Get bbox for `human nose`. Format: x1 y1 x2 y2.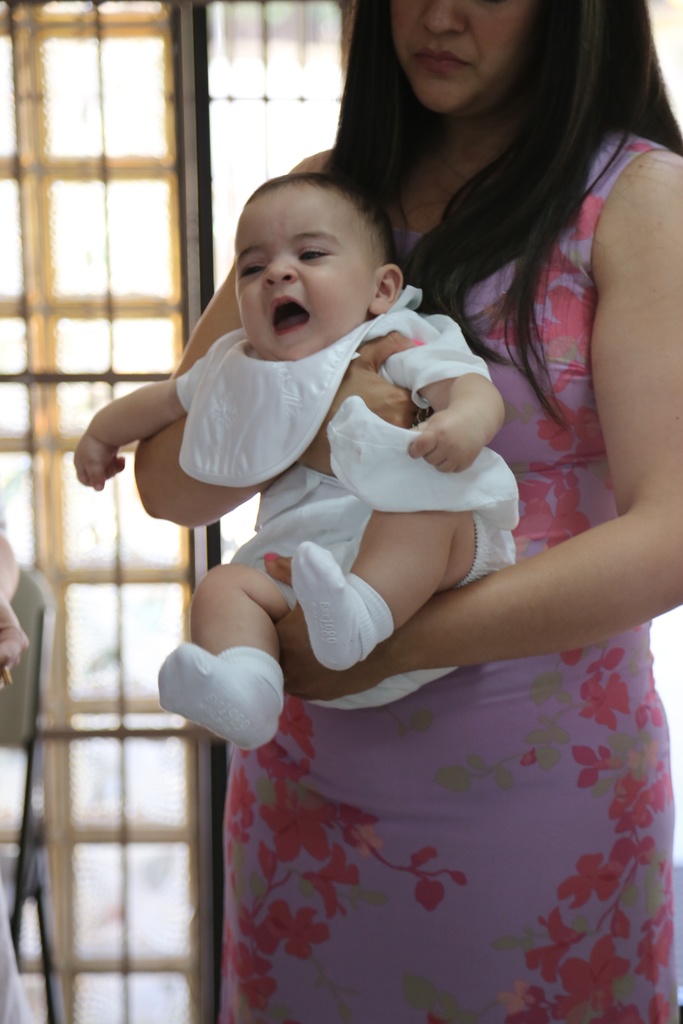
416 0 465 32.
